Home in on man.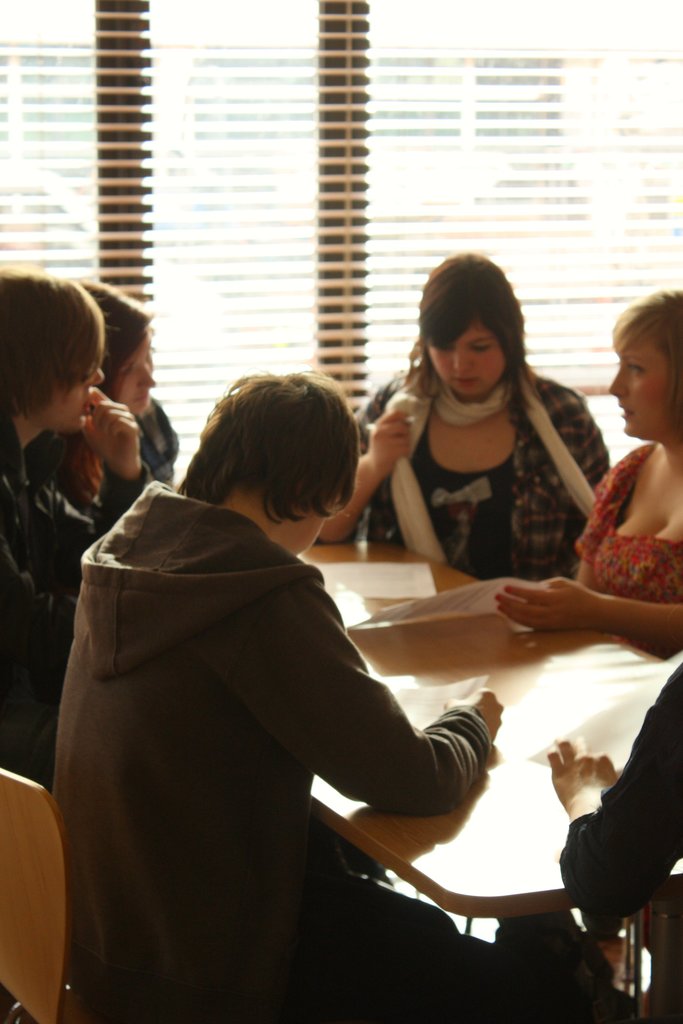
Homed in at box=[0, 259, 162, 793].
